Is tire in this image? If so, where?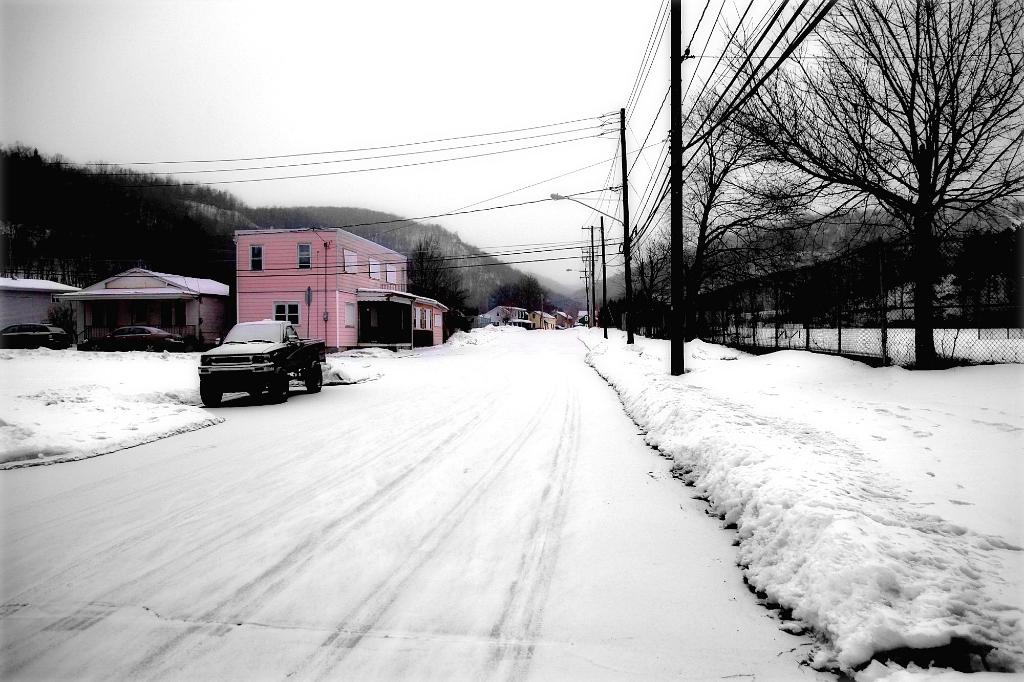
Yes, at bbox=(250, 388, 263, 401).
